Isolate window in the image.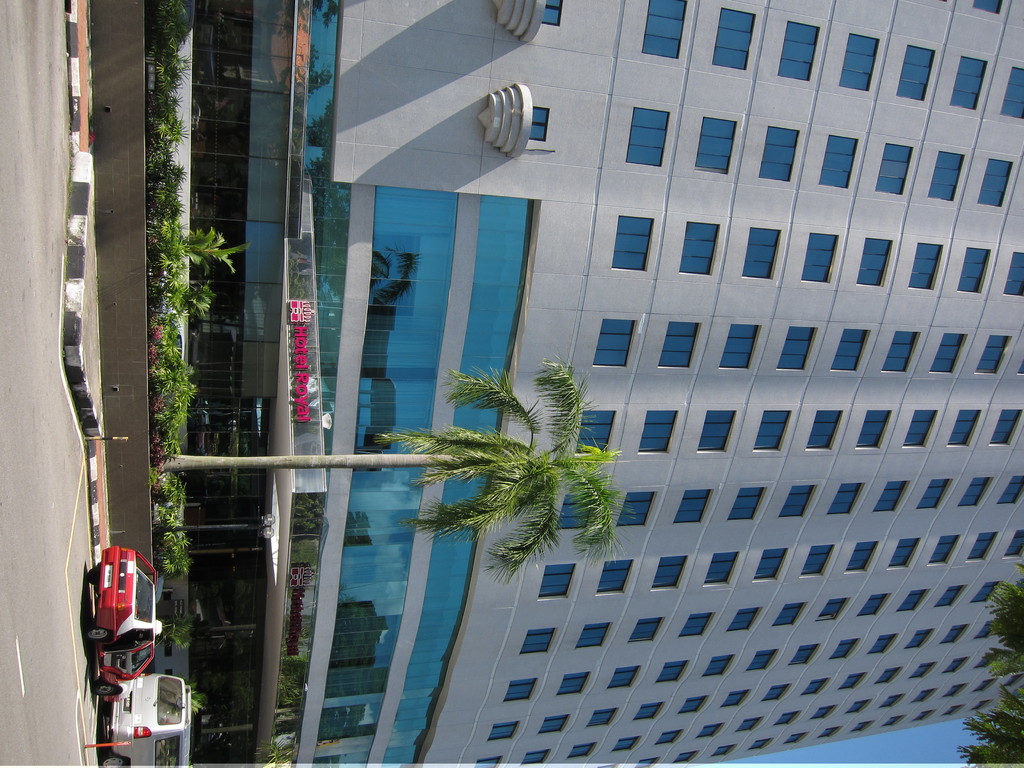
Isolated region: bbox=(858, 588, 892, 623).
